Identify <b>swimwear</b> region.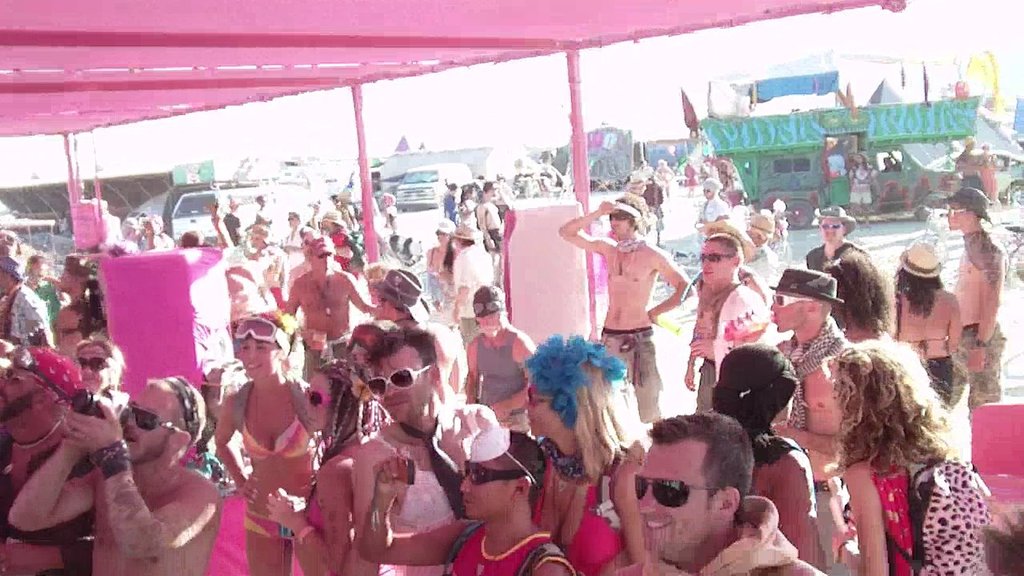
Region: (922, 357, 950, 407).
